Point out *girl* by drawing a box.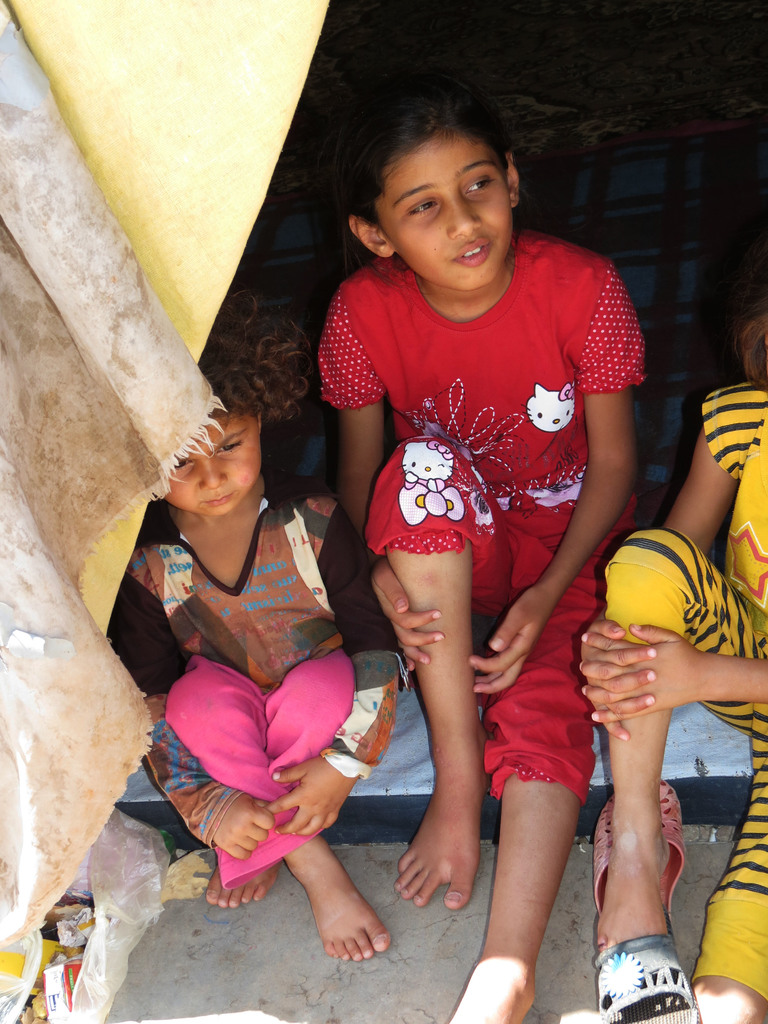
96:282:390:963.
